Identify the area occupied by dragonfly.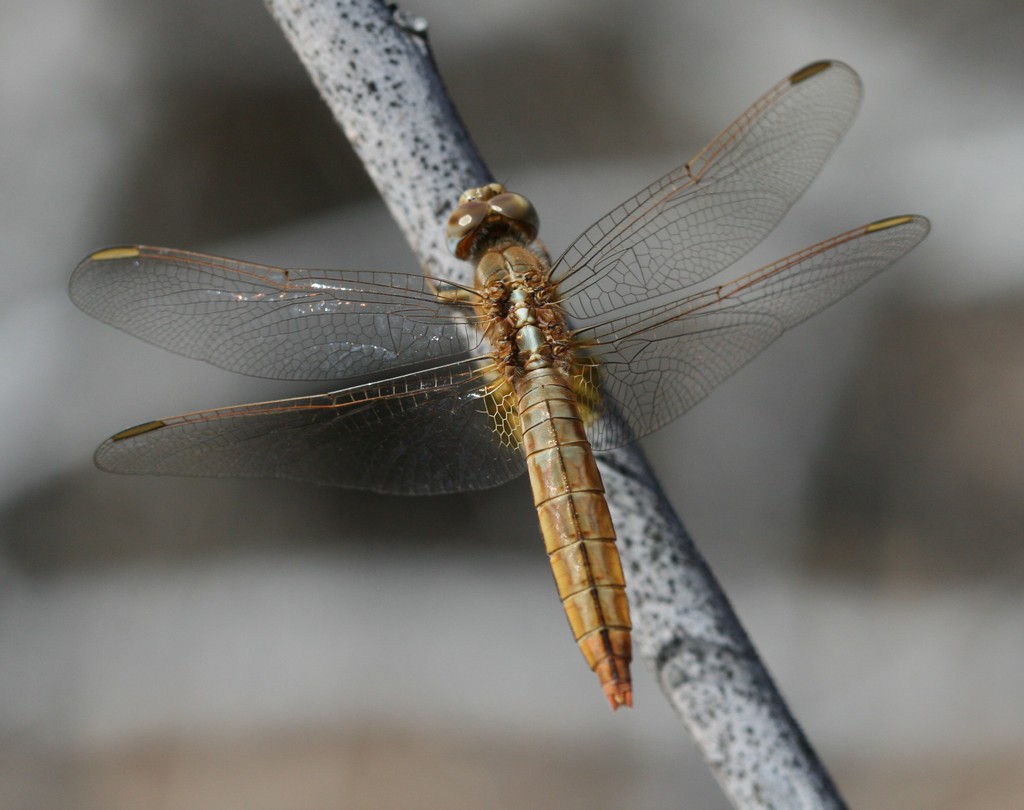
Area: (65, 58, 938, 714).
